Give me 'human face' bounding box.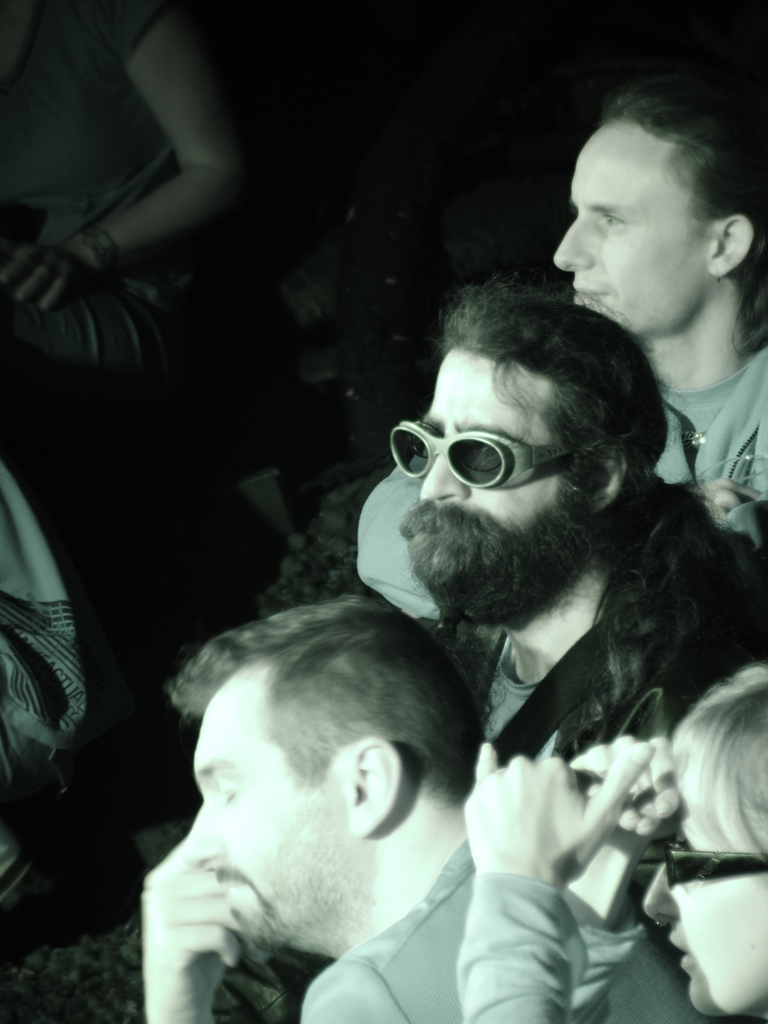
{"left": 407, "top": 342, "right": 593, "bottom": 578}.
